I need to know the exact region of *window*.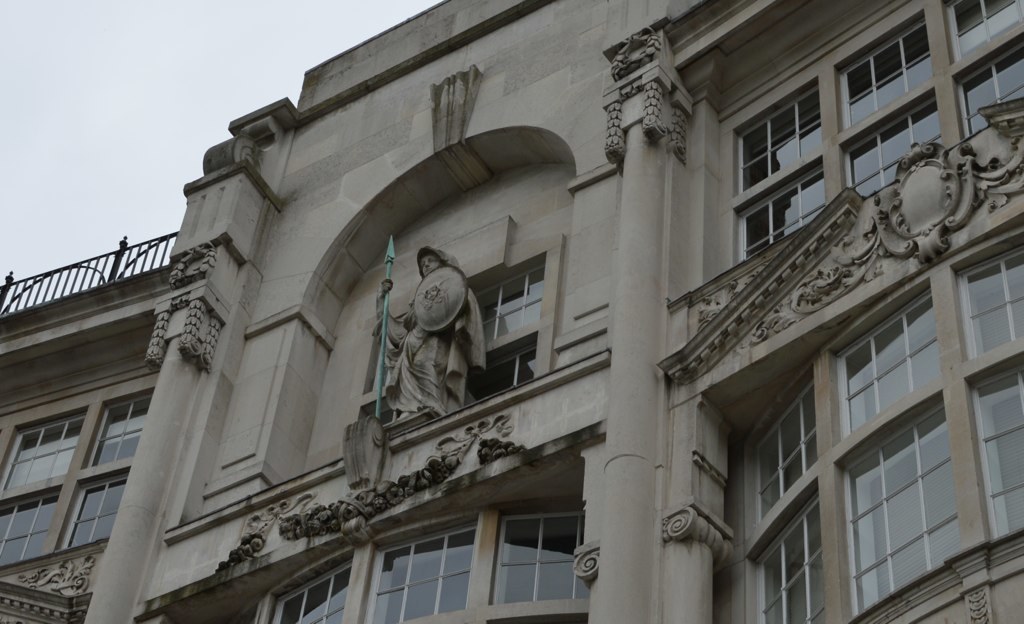
Region: rect(86, 394, 141, 460).
